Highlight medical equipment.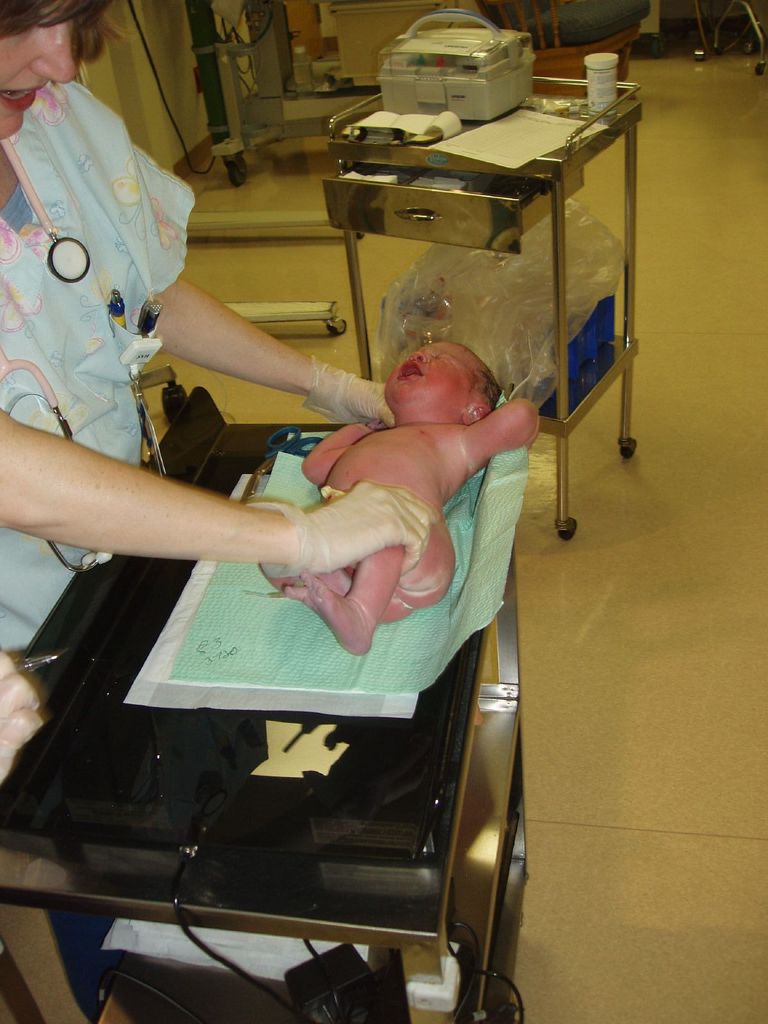
Highlighted region: (x1=682, y1=0, x2=767, y2=76).
